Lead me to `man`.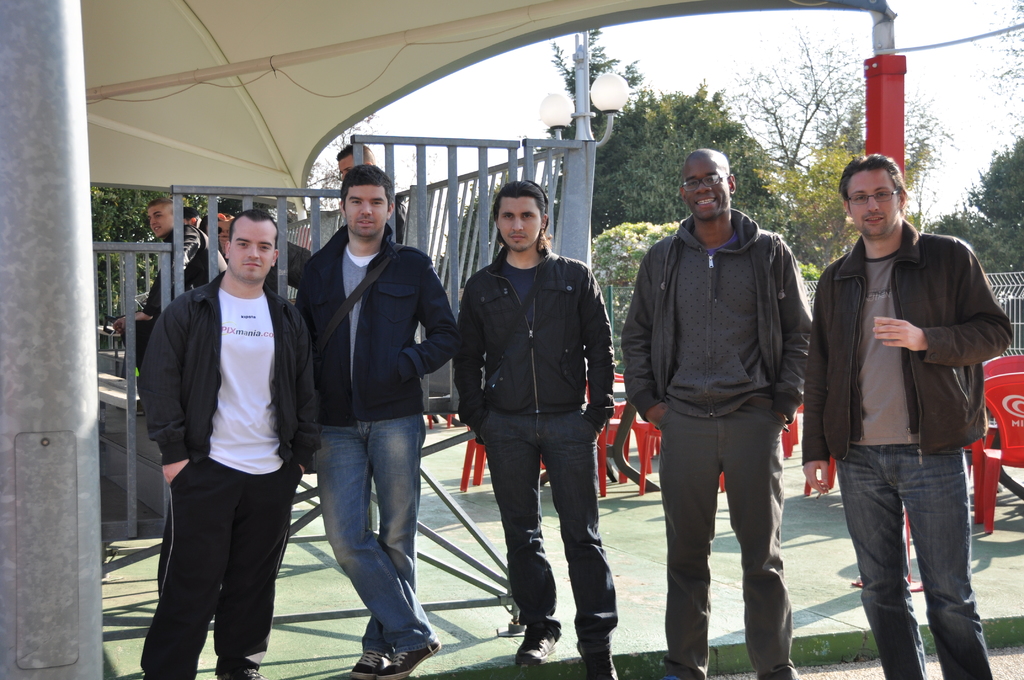
Lead to <bbox>107, 198, 231, 419</bbox>.
